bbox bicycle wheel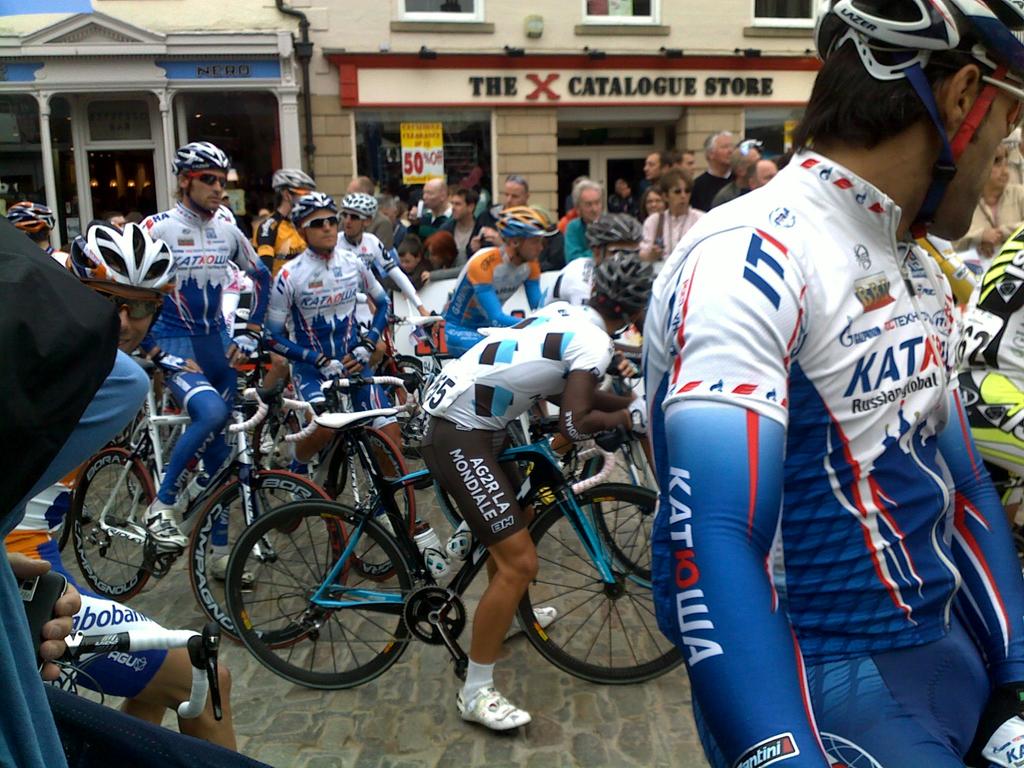
l=70, t=445, r=159, b=607
